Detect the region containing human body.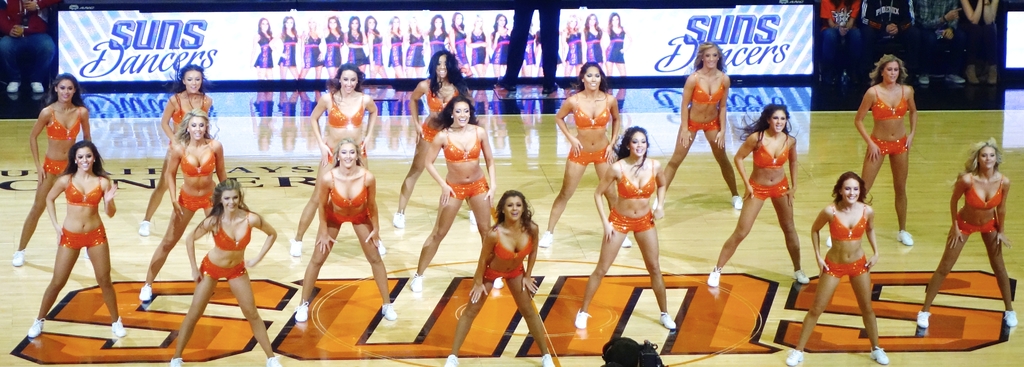
136/108/236/303.
